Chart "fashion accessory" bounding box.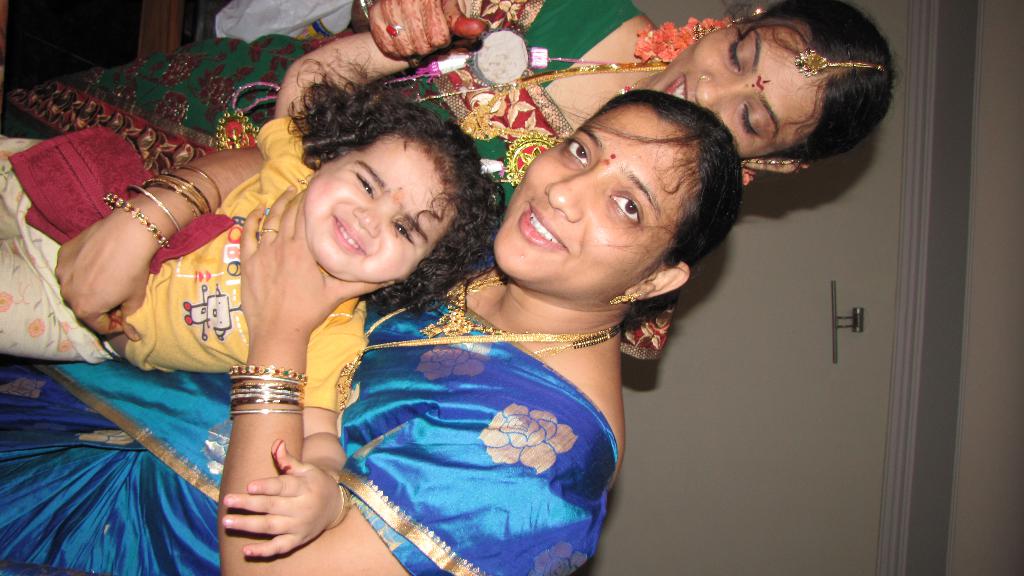
Charted: pyautogui.locateOnScreen(386, 21, 404, 36).
